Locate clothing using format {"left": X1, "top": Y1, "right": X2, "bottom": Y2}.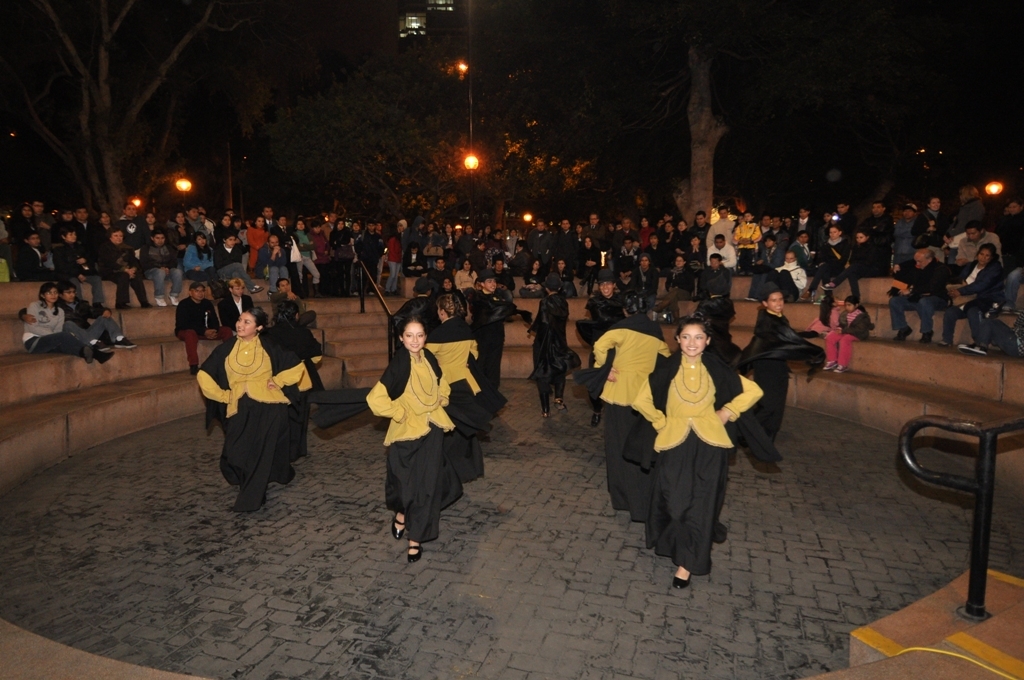
{"left": 663, "top": 266, "right": 698, "bottom": 317}.
